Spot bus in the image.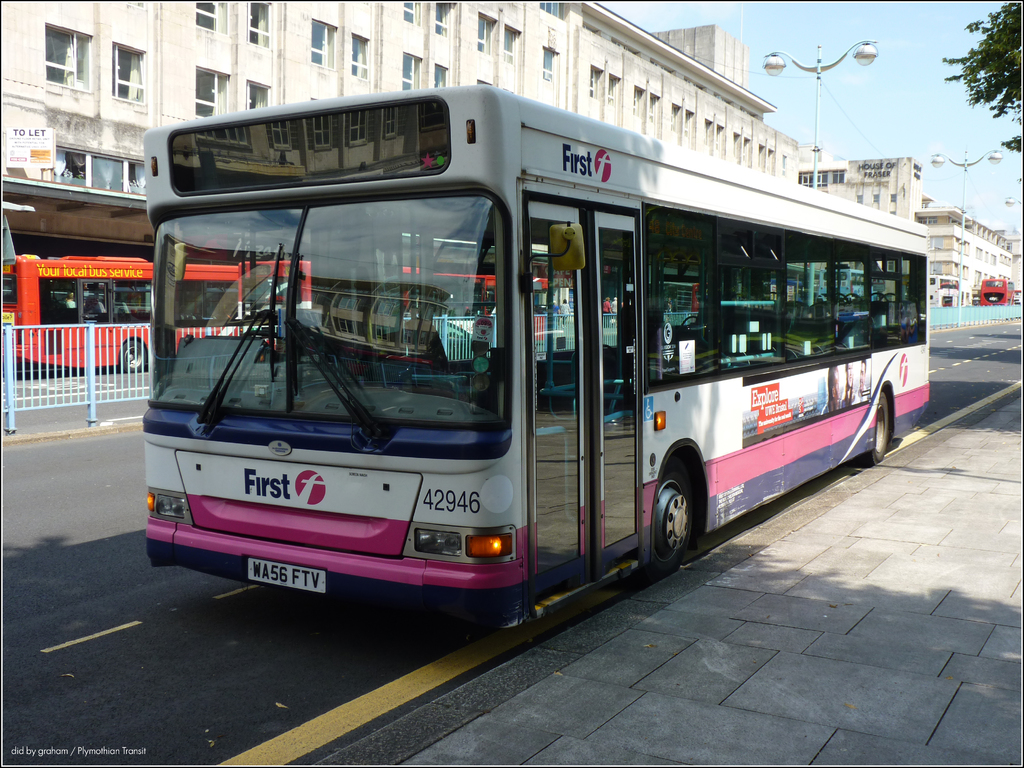
bus found at [x1=928, y1=272, x2=972, y2=306].
